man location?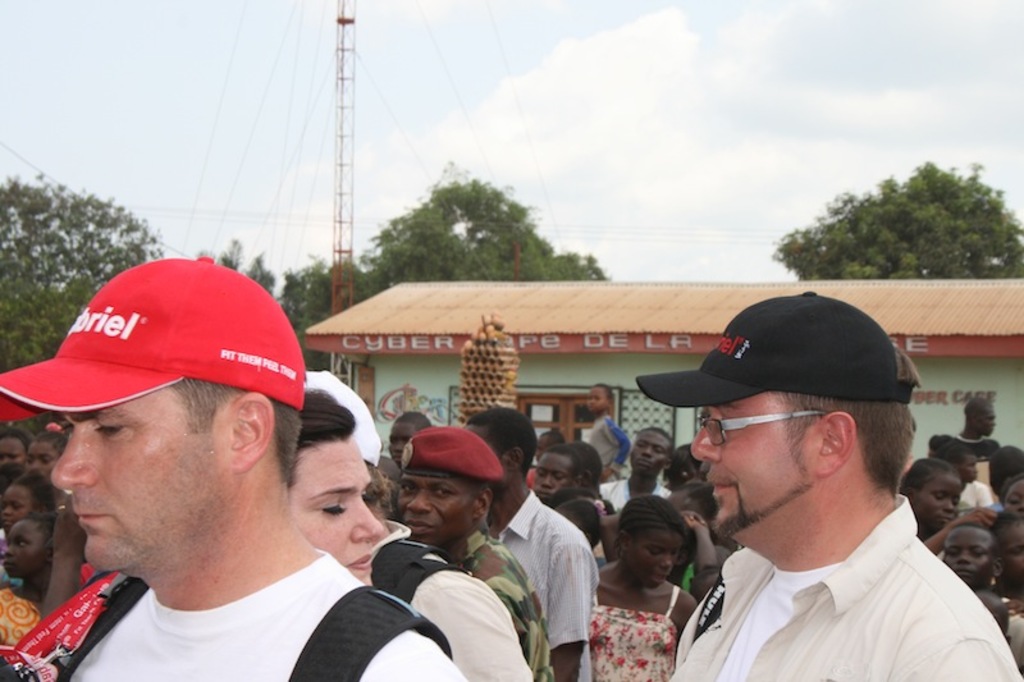
[left=461, top=400, right=600, bottom=681]
